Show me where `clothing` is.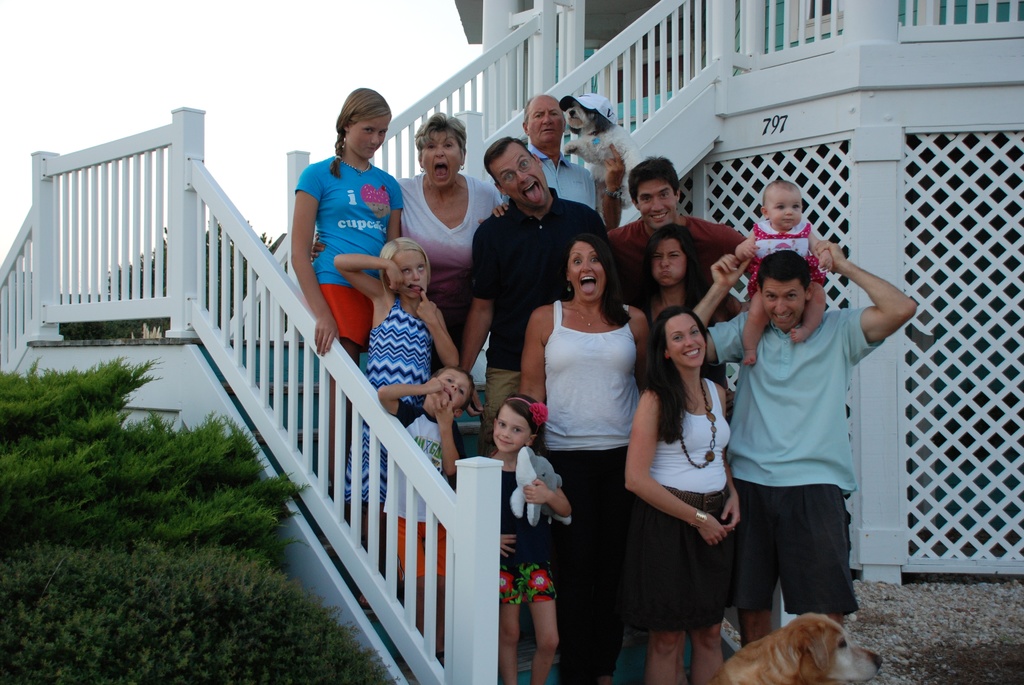
`clothing` is at bbox=[556, 312, 633, 657].
